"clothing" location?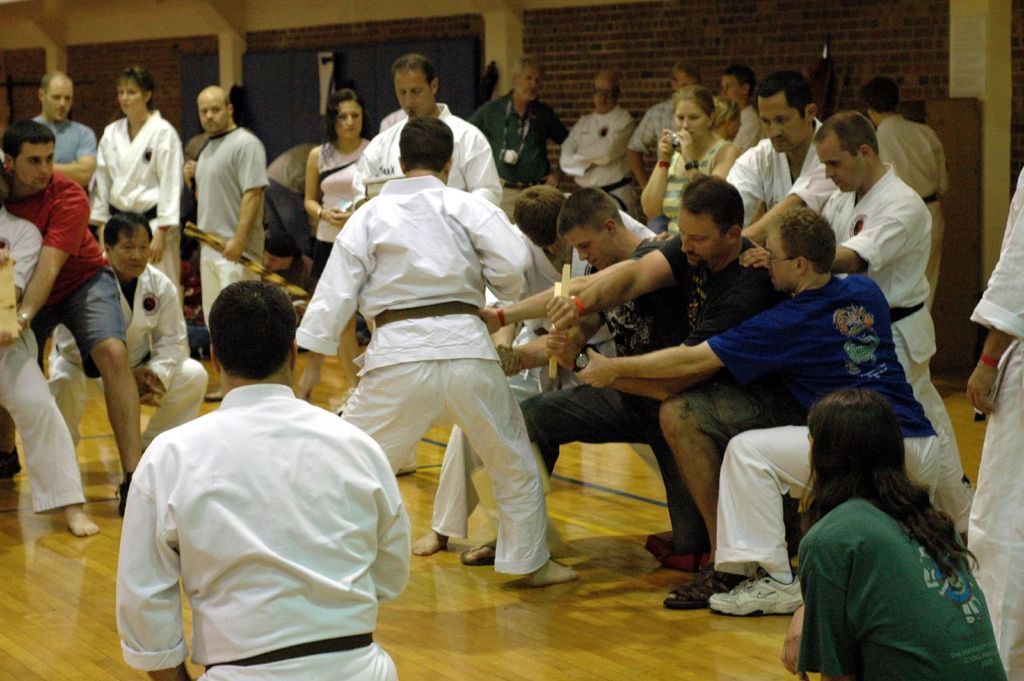
bbox=[711, 272, 941, 573]
